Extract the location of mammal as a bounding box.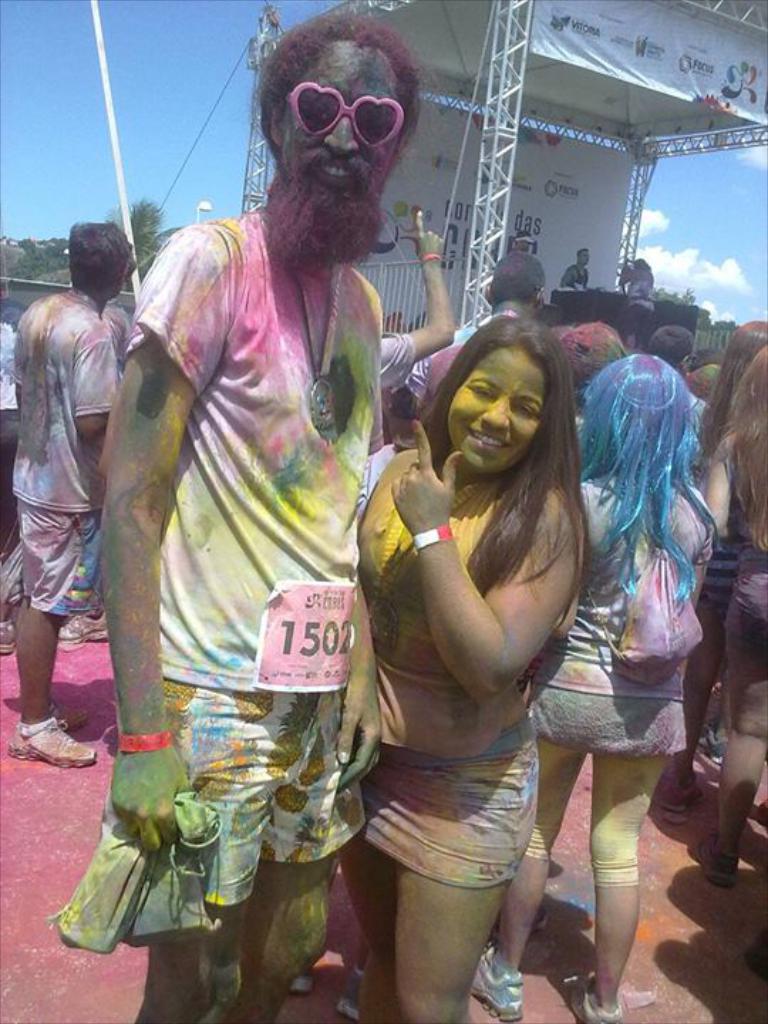
[left=373, top=208, right=459, bottom=391].
